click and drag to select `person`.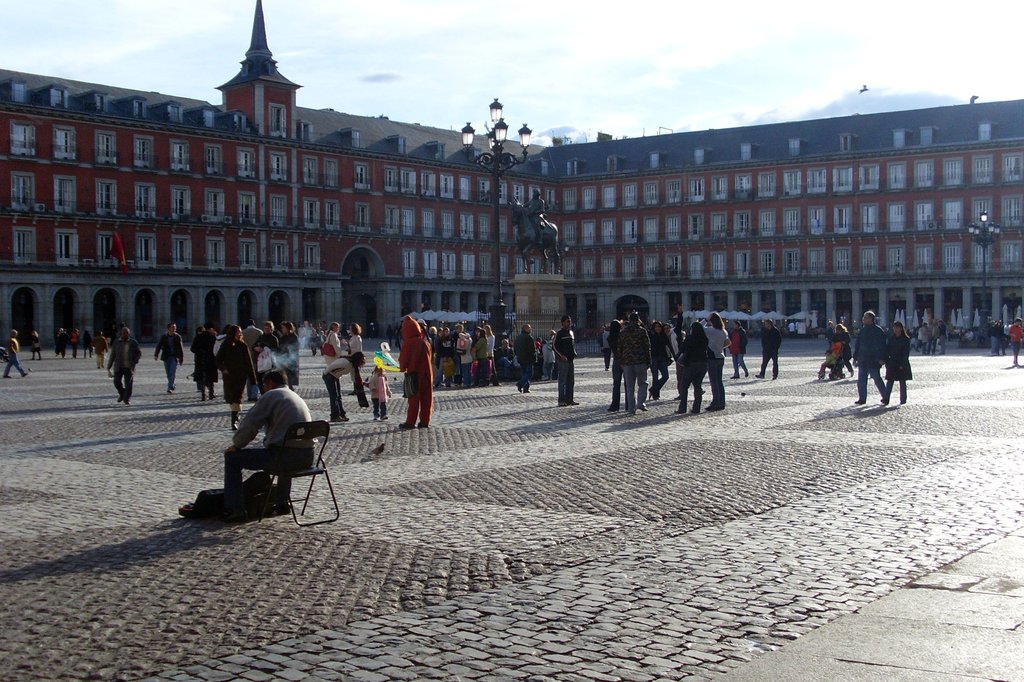
Selection: region(431, 321, 508, 391).
